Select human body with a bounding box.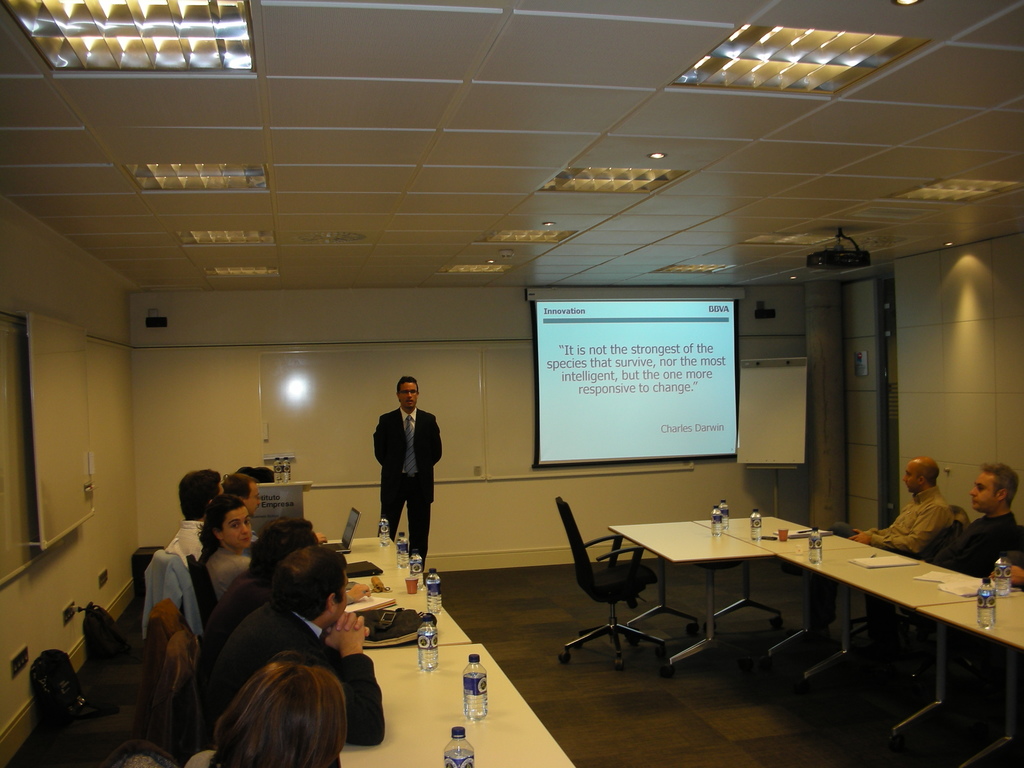
<box>376,380,443,568</box>.
